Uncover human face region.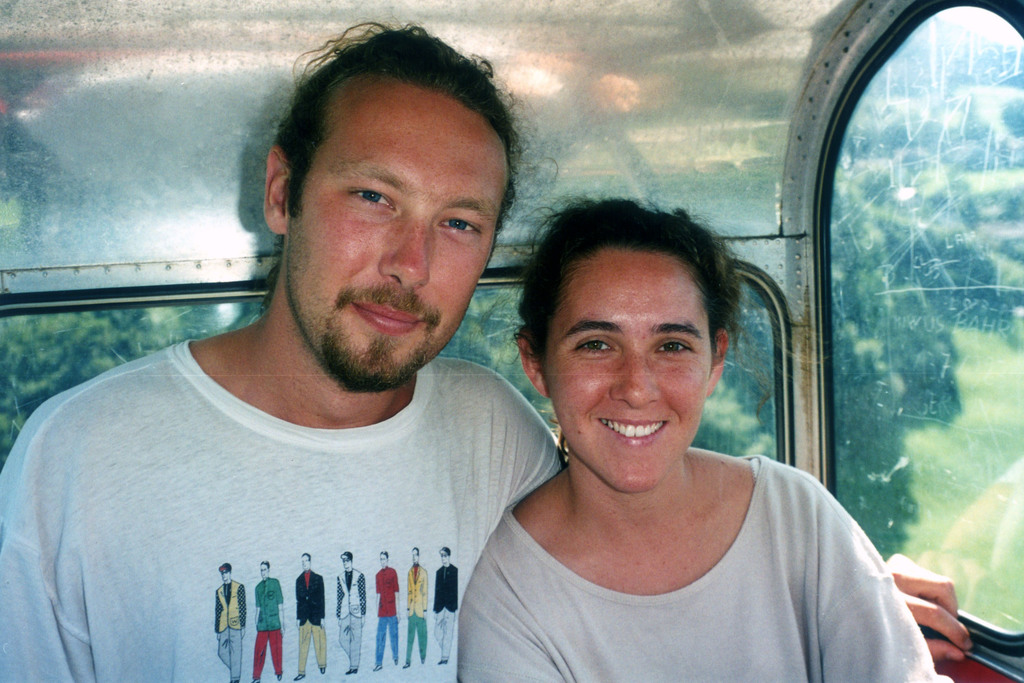
Uncovered: {"left": 220, "top": 570, "right": 230, "bottom": 582}.
